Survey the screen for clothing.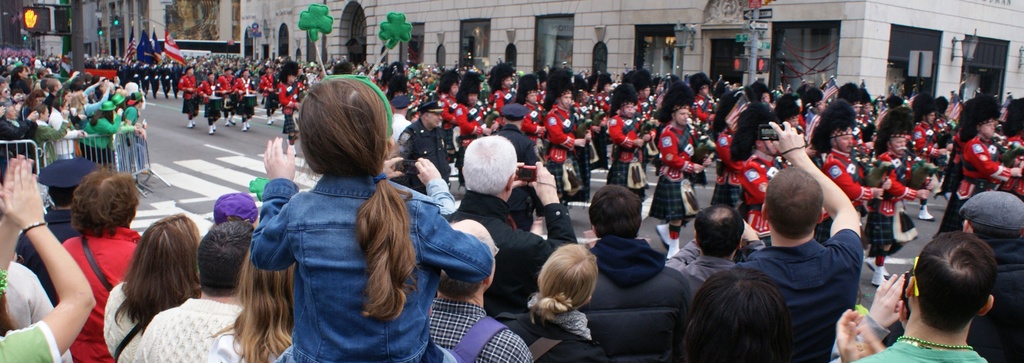
Survey found: [x1=246, y1=171, x2=492, y2=362].
